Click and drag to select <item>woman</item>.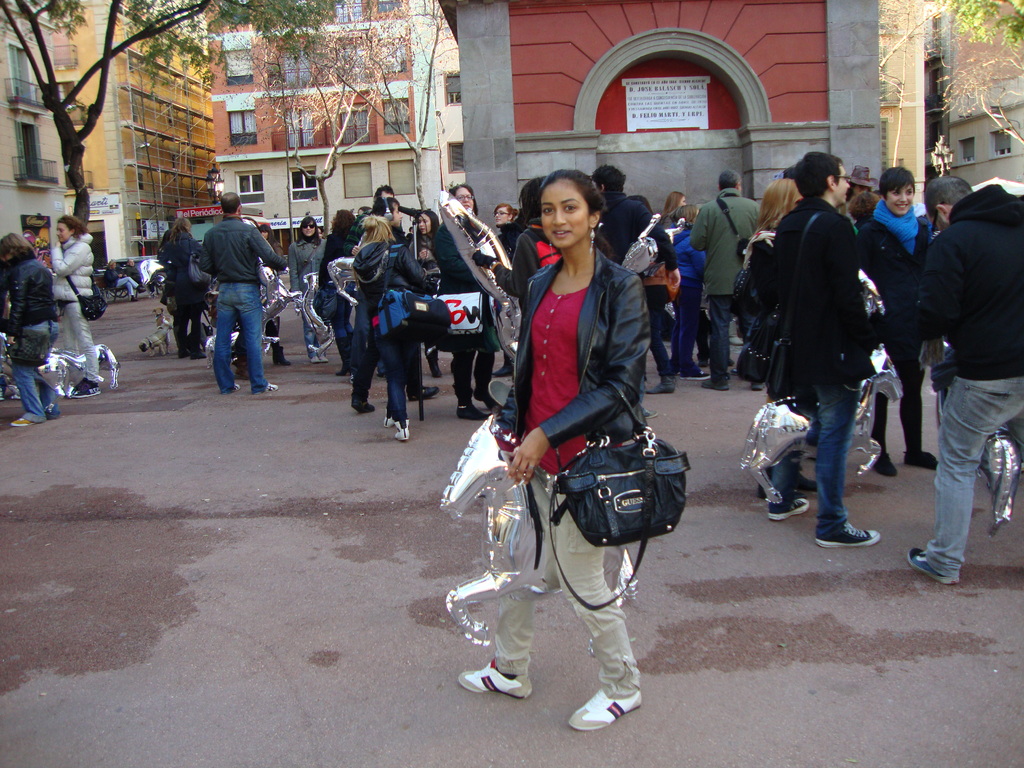
Selection: bbox=[495, 204, 520, 378].
